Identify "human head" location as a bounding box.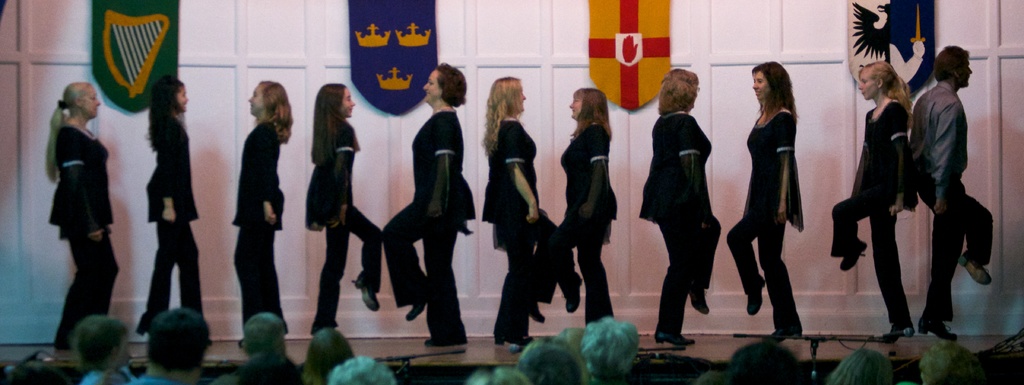
rect(566, 88, 607, 123).
